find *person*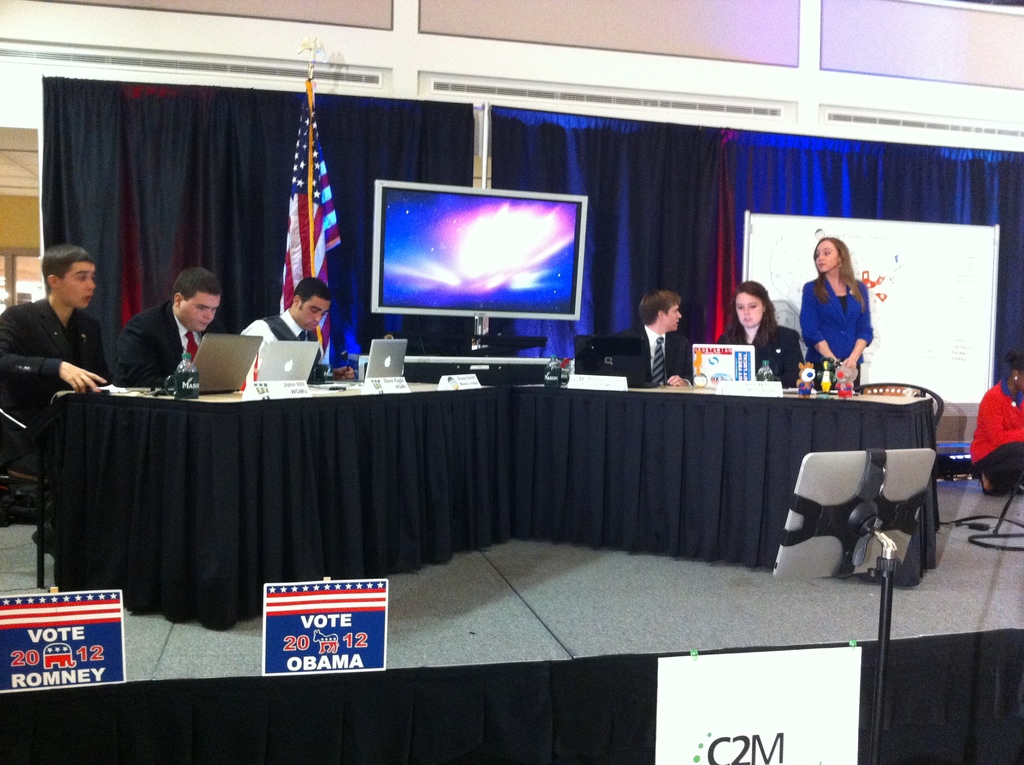
{"x1": 611, "y1": 284, "x2": 700, "y2": 389}
